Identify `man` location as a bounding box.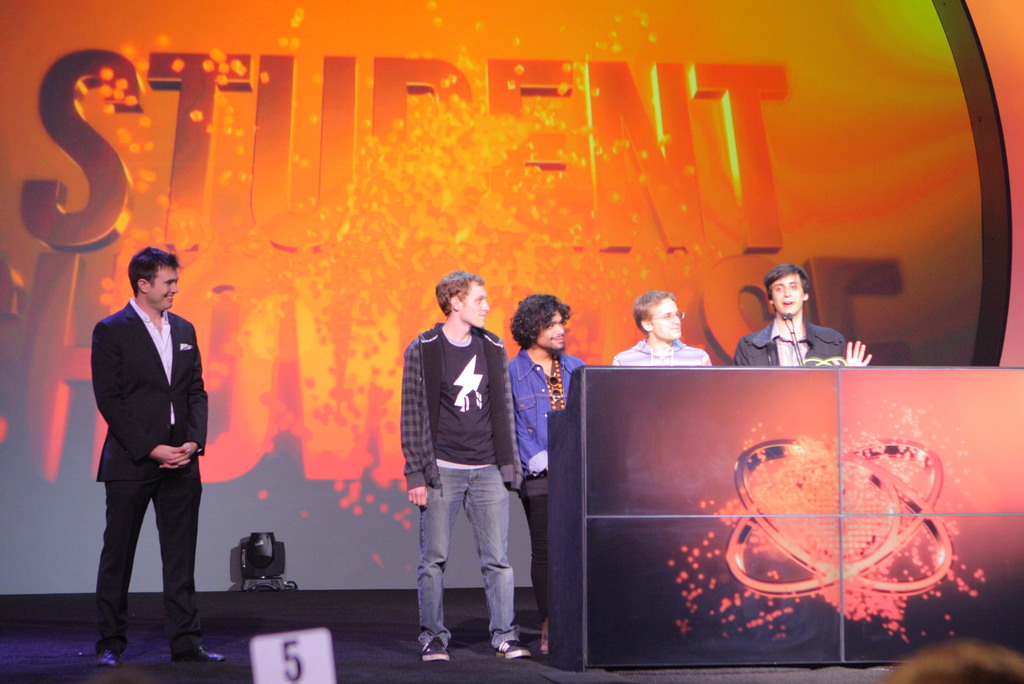
(730, 263, 874, 372).
